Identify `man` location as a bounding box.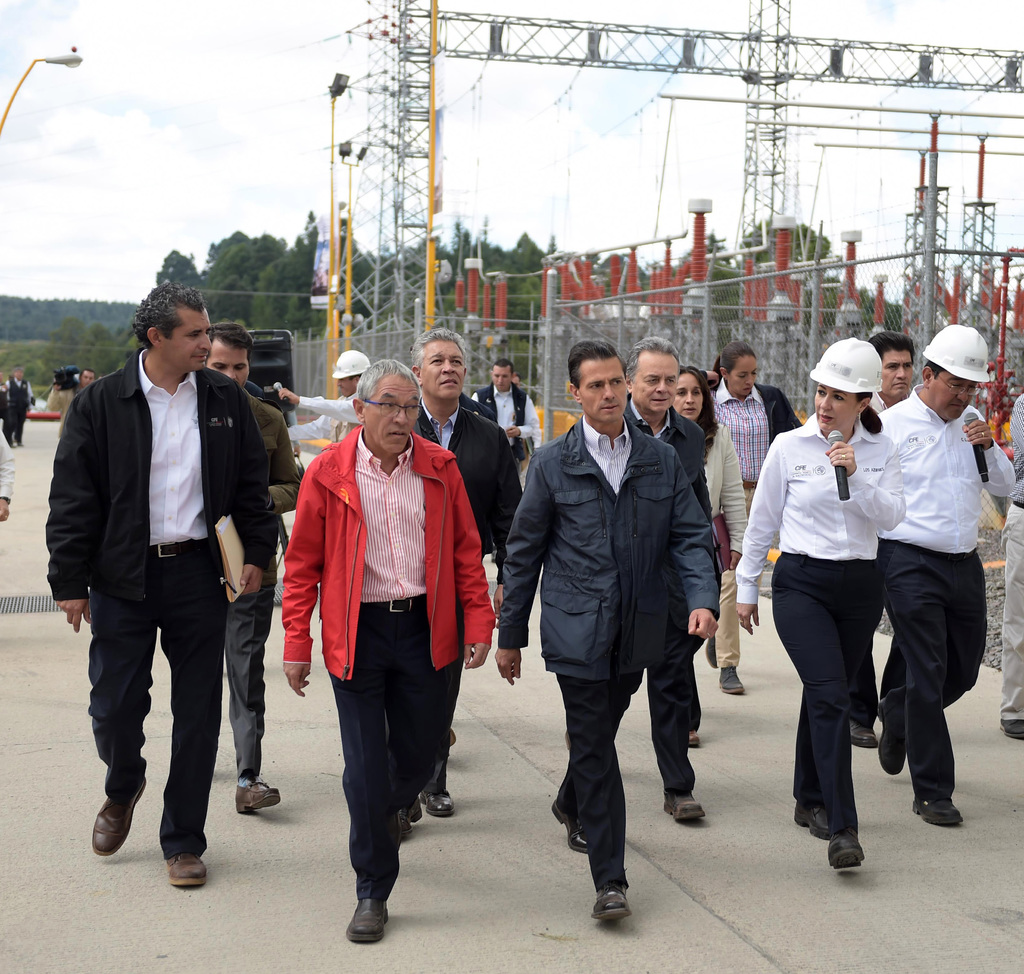
(x1=498, y1=341, x2=718, y2=925).
